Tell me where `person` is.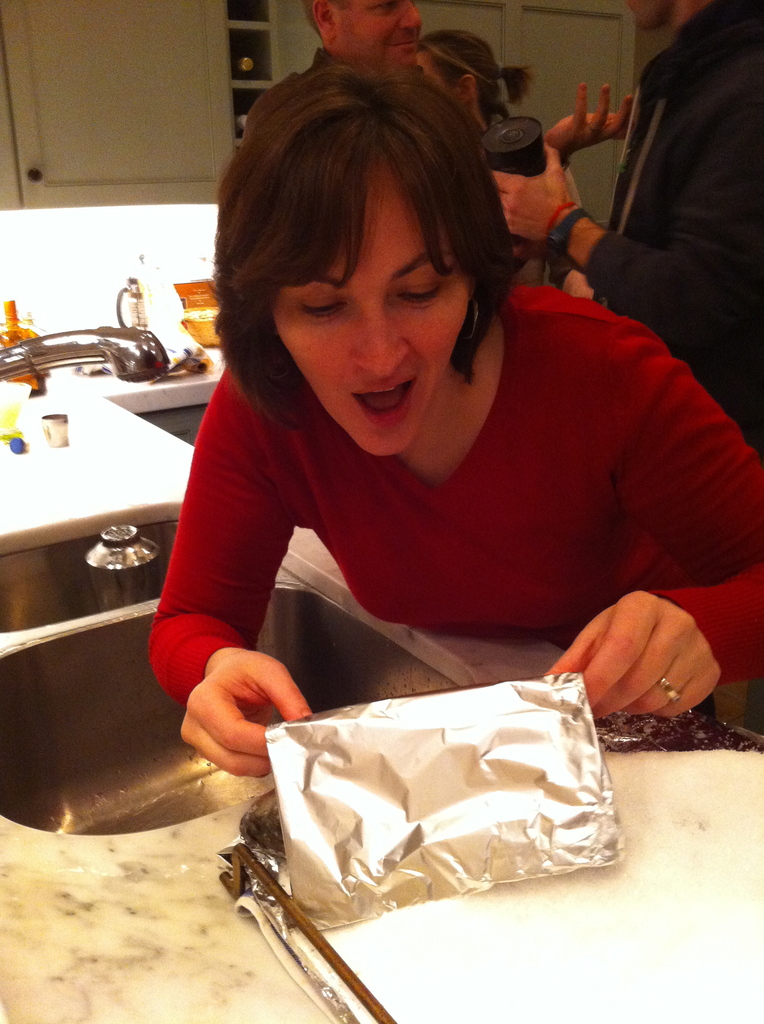
`person` is at locate(497, 0, 763, 438).
